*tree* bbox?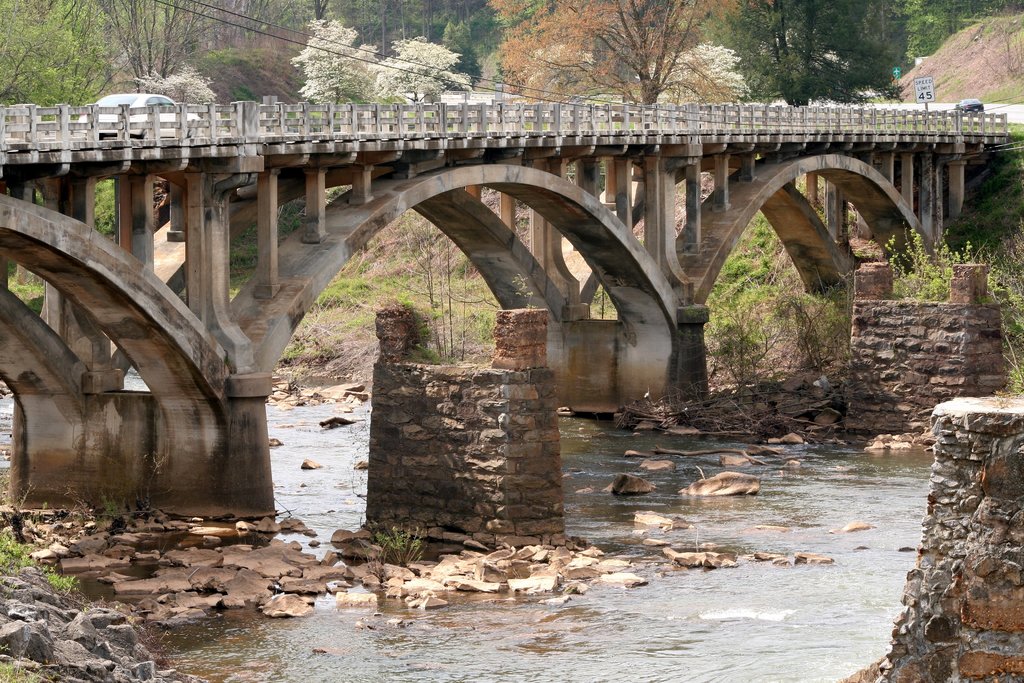
{"x1": 102, "y1": 0, "x2": 320, "y2": 97}
